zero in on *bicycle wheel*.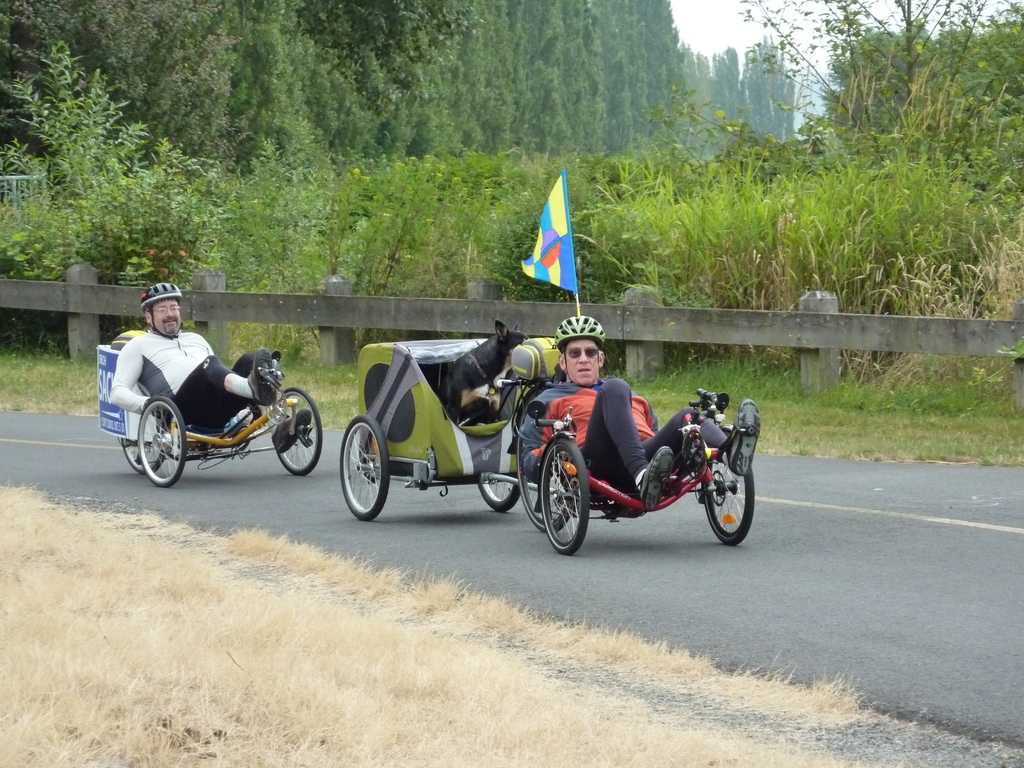
Zeroed in: <box>477,458,527,511</box>.
